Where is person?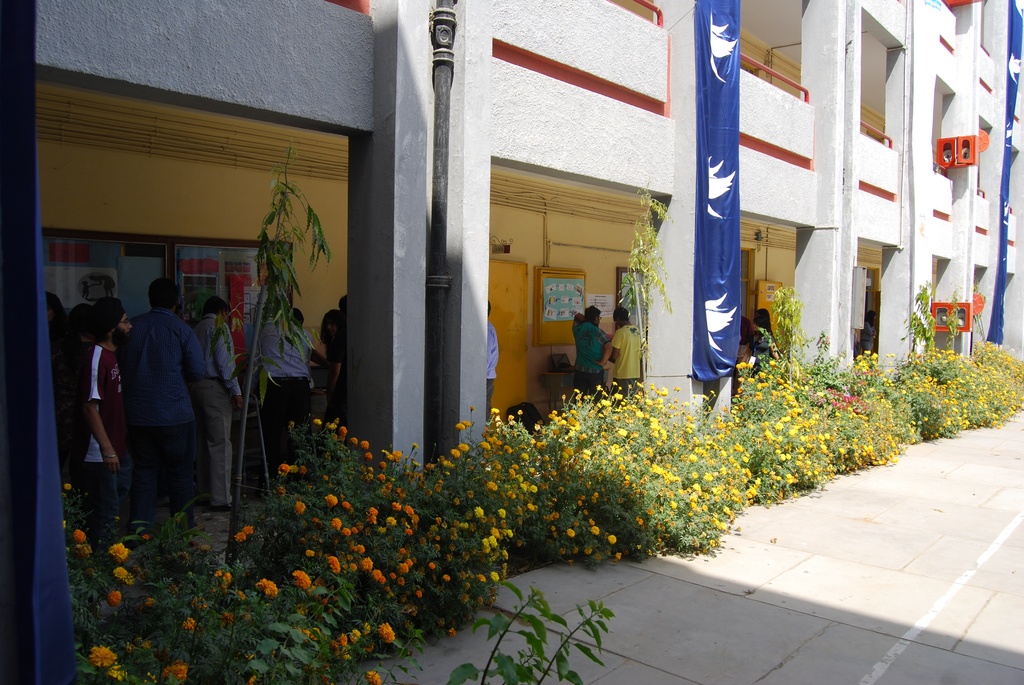
749,298,772,349.
